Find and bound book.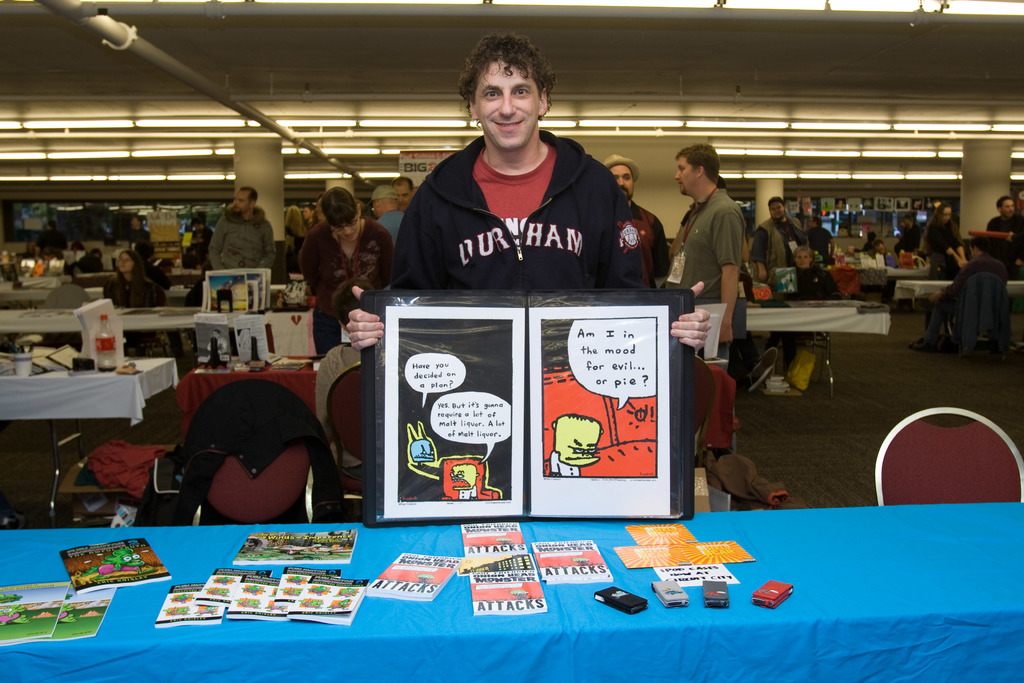
Bound: x1=59, y1=532, x2=178, y2=597.
